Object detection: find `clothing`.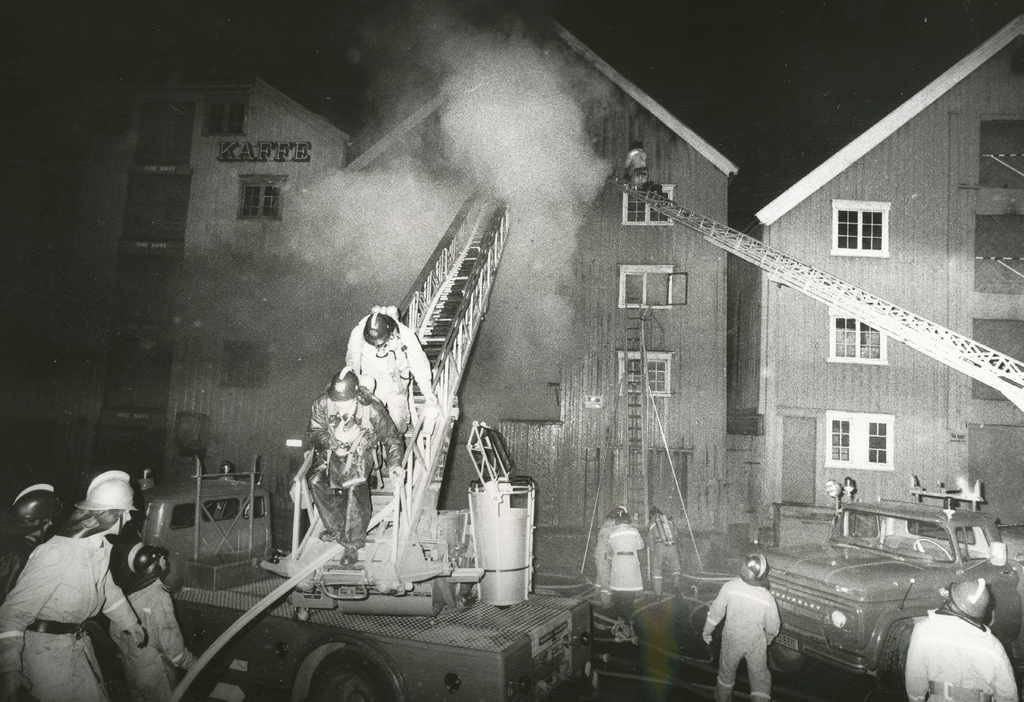
l=348, t=308, r=436, b=419.
